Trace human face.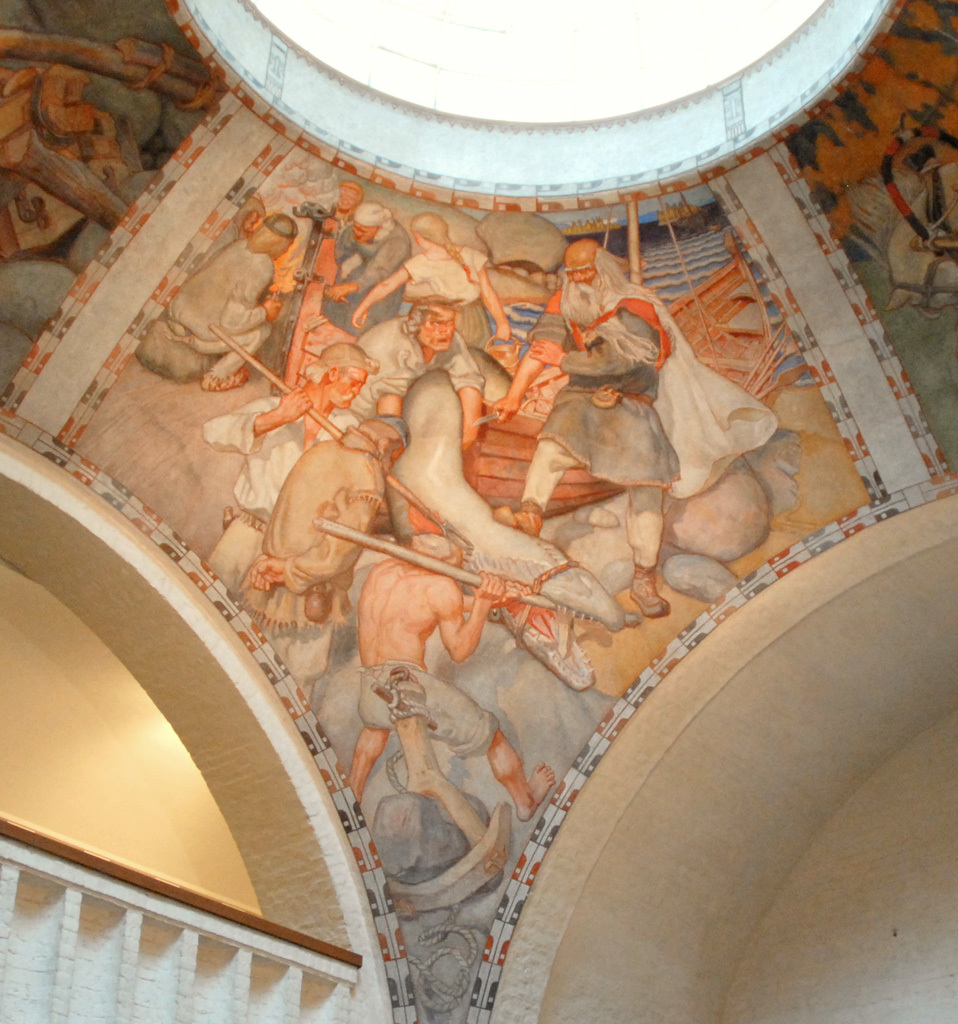
Traced to box=[356, 226, 370, 245].
